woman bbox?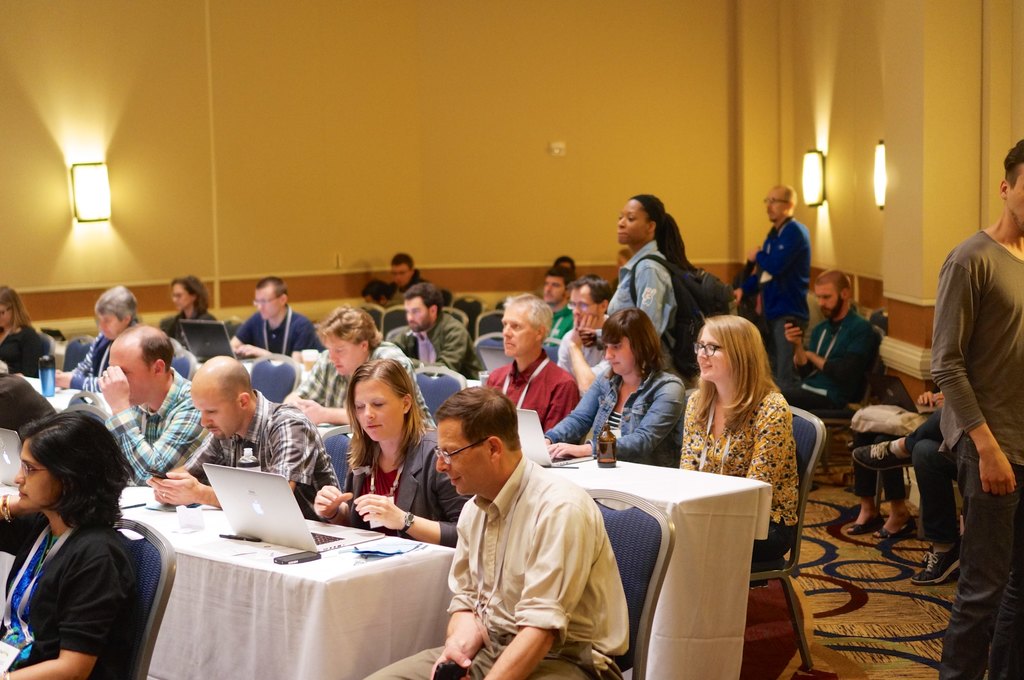
[x1=0, y1=281, x2=53, y2=384]
